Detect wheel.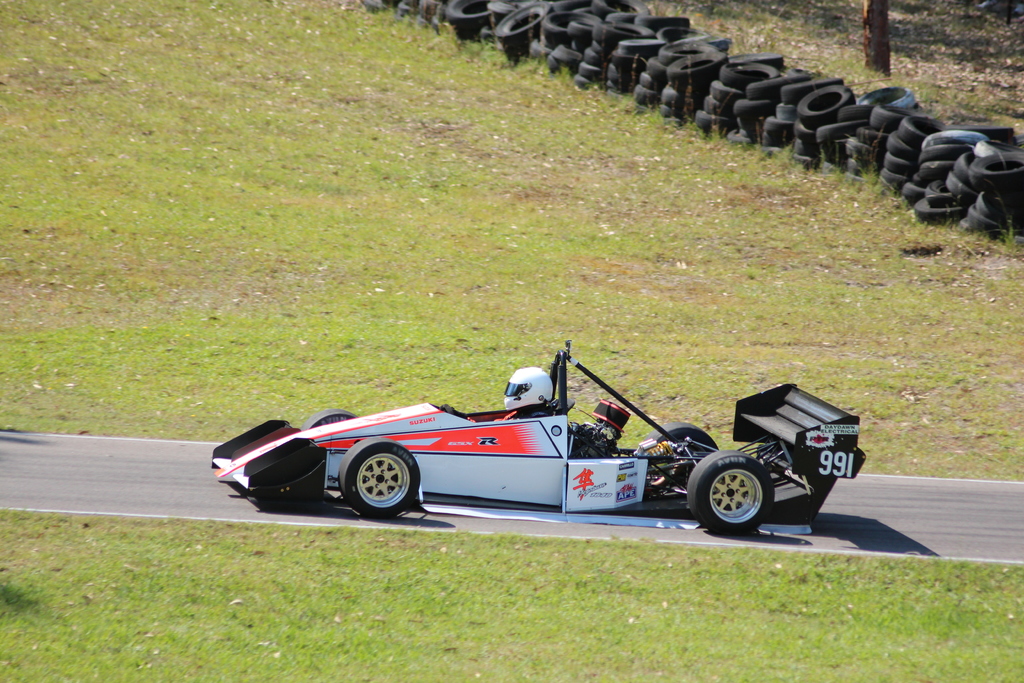
Detected at select_region(881, 171, 912, 202).
